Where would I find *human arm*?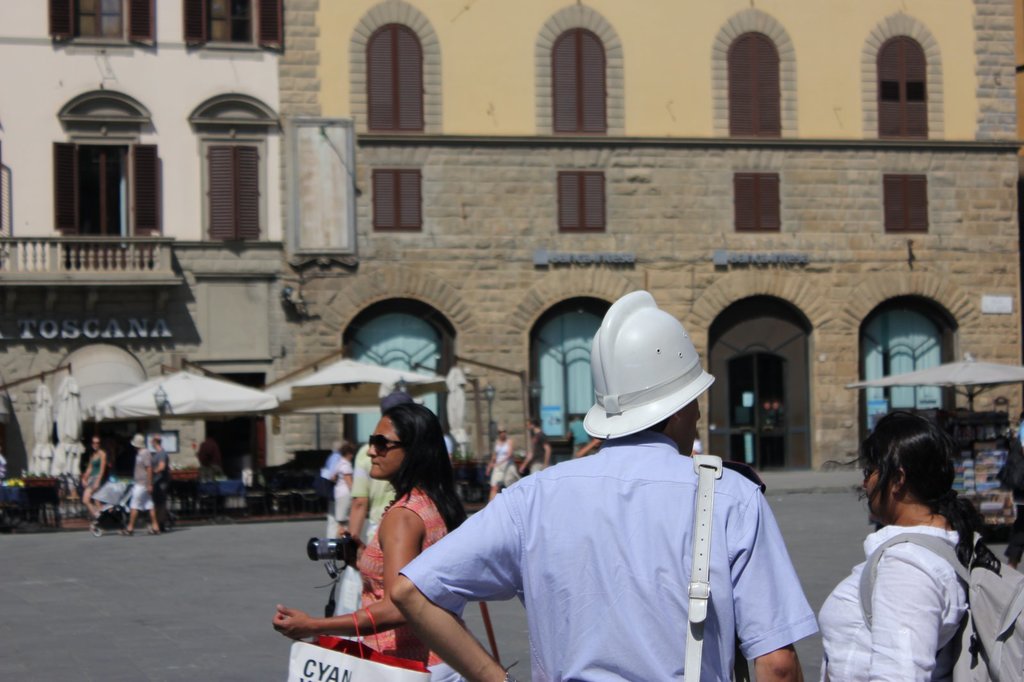
At <box>726,494,824,681</box>.
